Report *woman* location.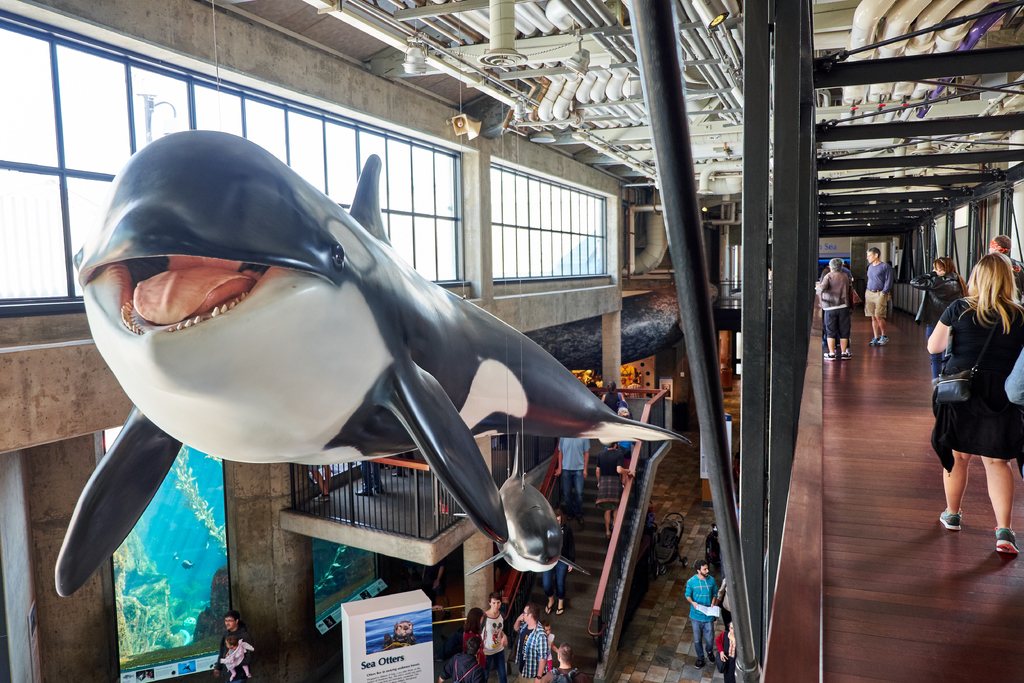
Report: bbox=[932, 239, 1014, 558].
